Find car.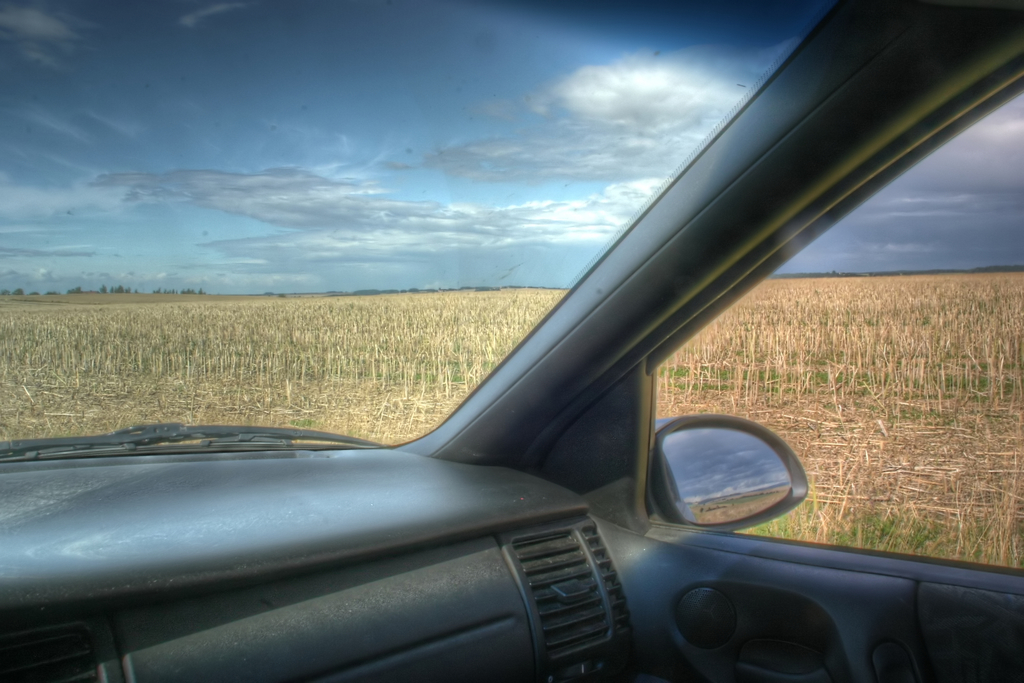
rect(0, 0, 1023, 682).
